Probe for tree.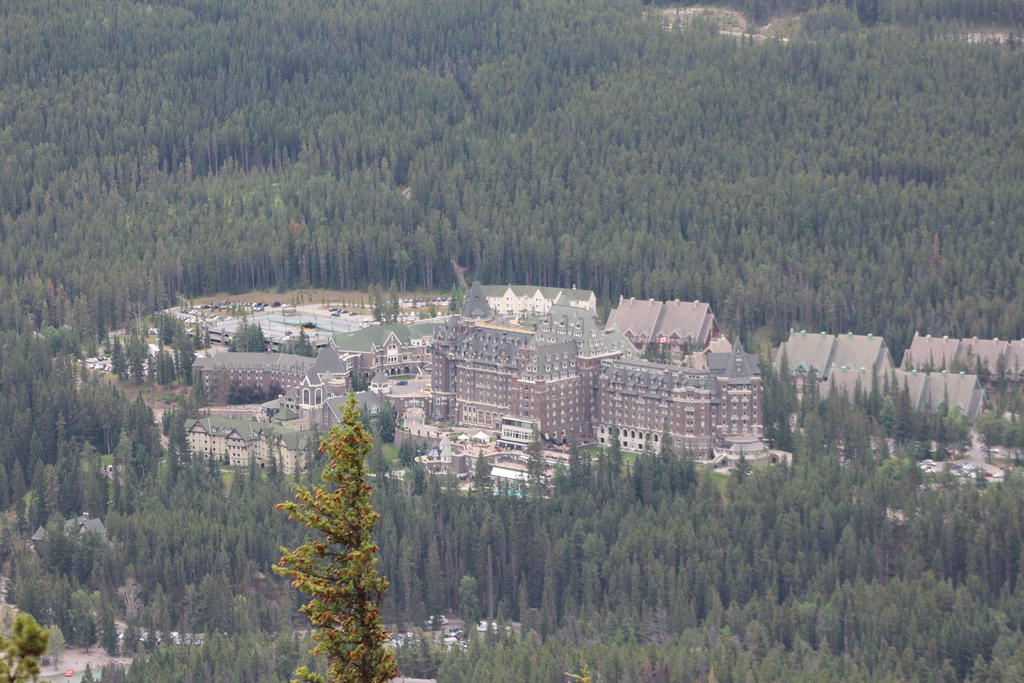
Probe result: Rect(239, 616, 262, 671).
